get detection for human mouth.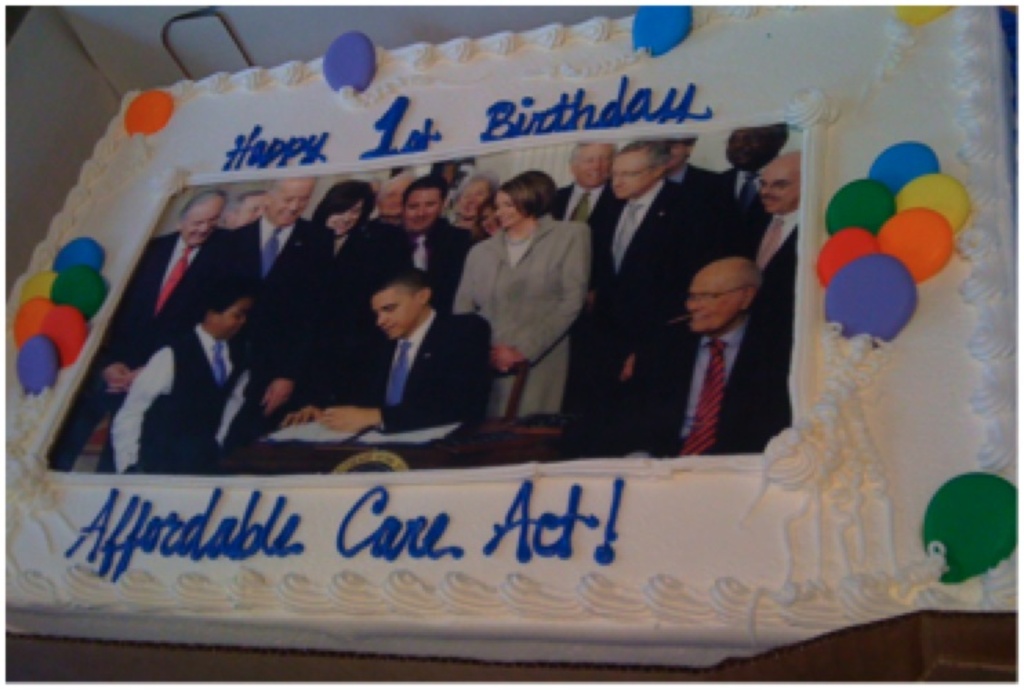
Detection: (589,171,604,179).
